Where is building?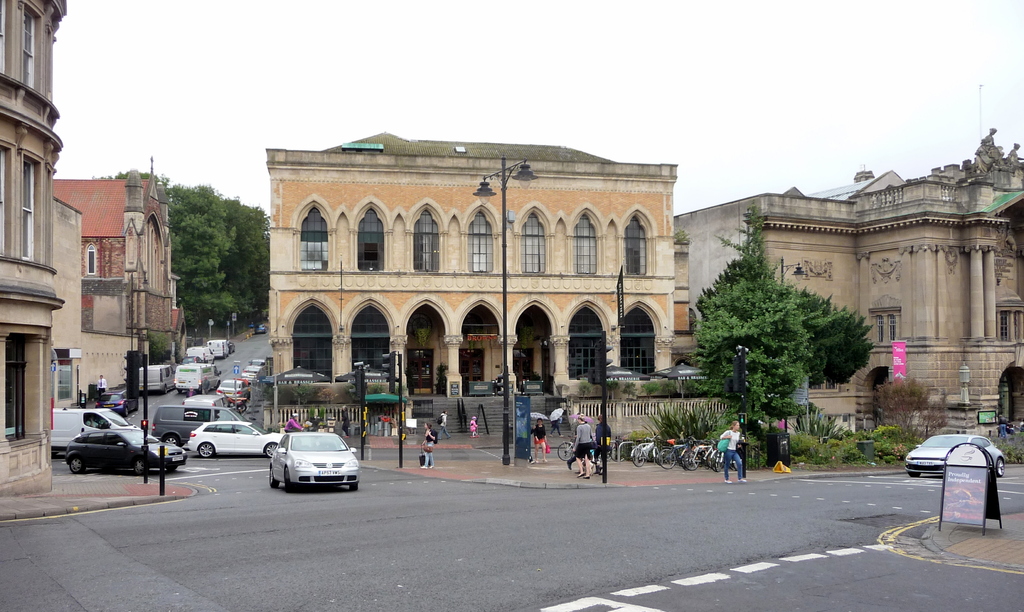
<bbox>0, 0, 70, 503</bbox>.
